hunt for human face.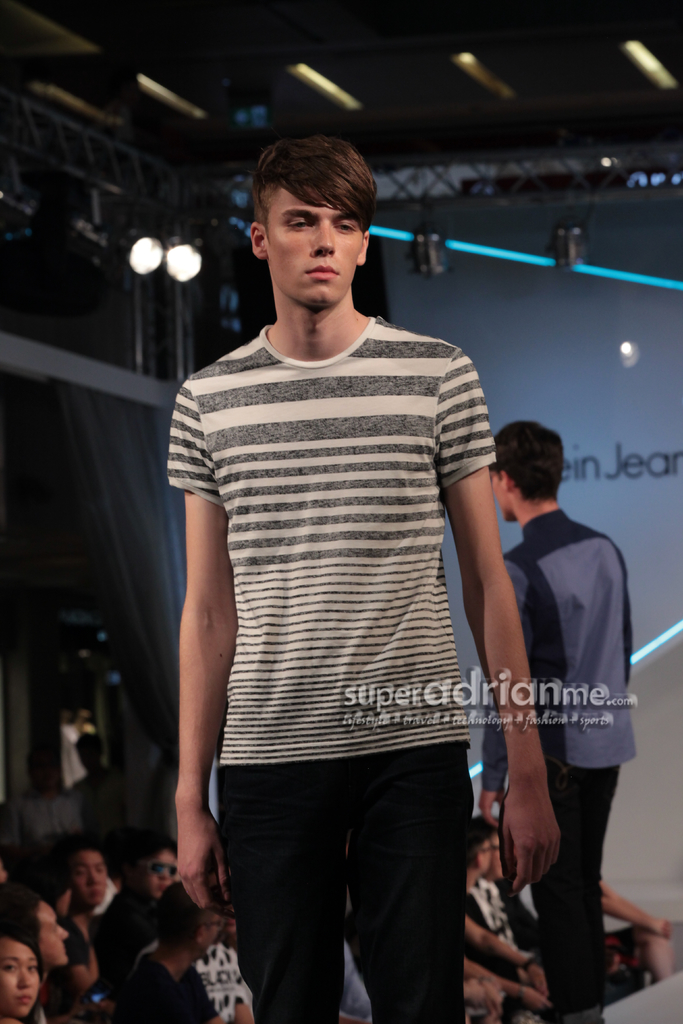
Hunted down at [left=70, top=845, right=112, bottom=903].
